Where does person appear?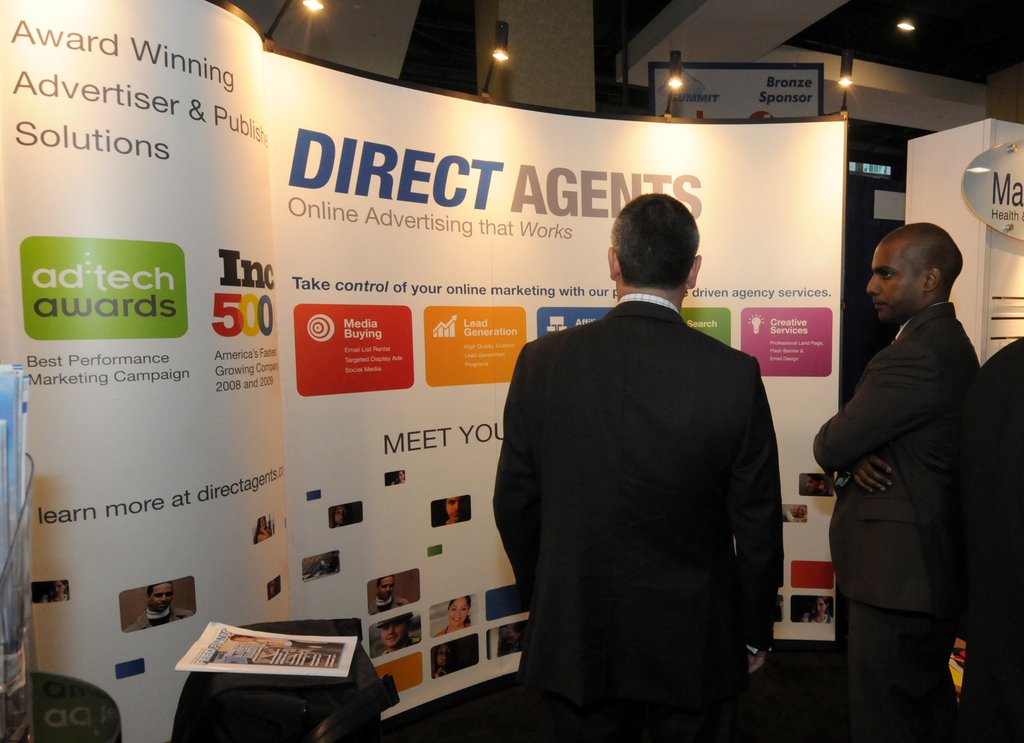
Appears at 374:575:405:610.
